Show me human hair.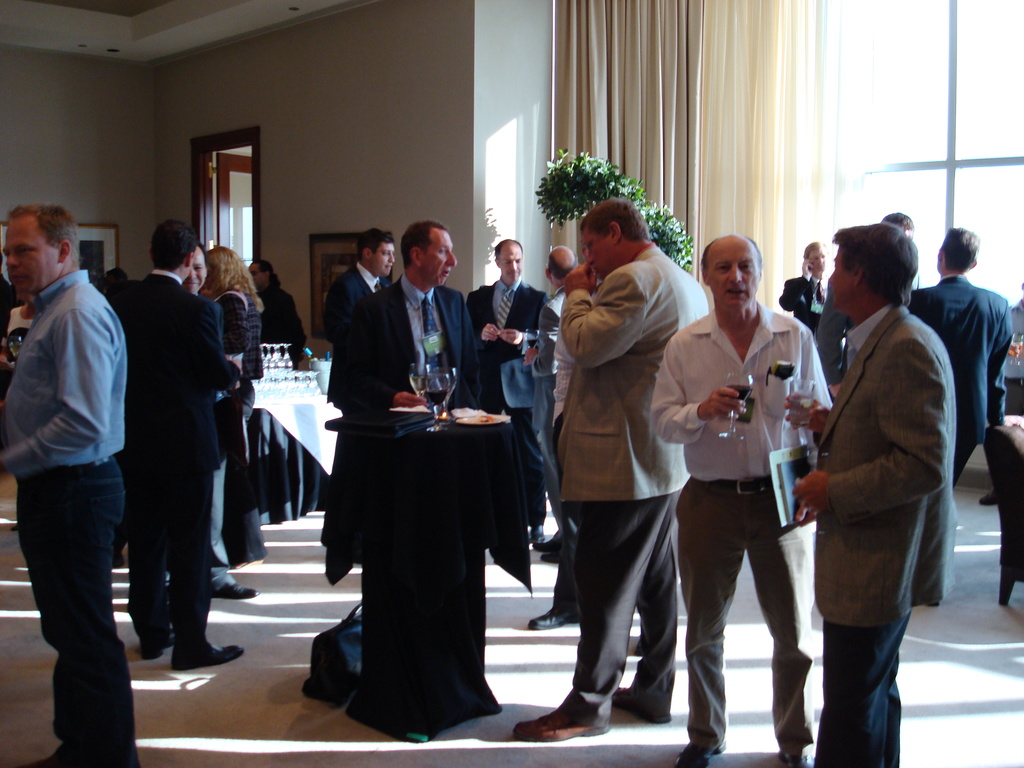
human hair is here: Rect(841, 222, 936, 319).
